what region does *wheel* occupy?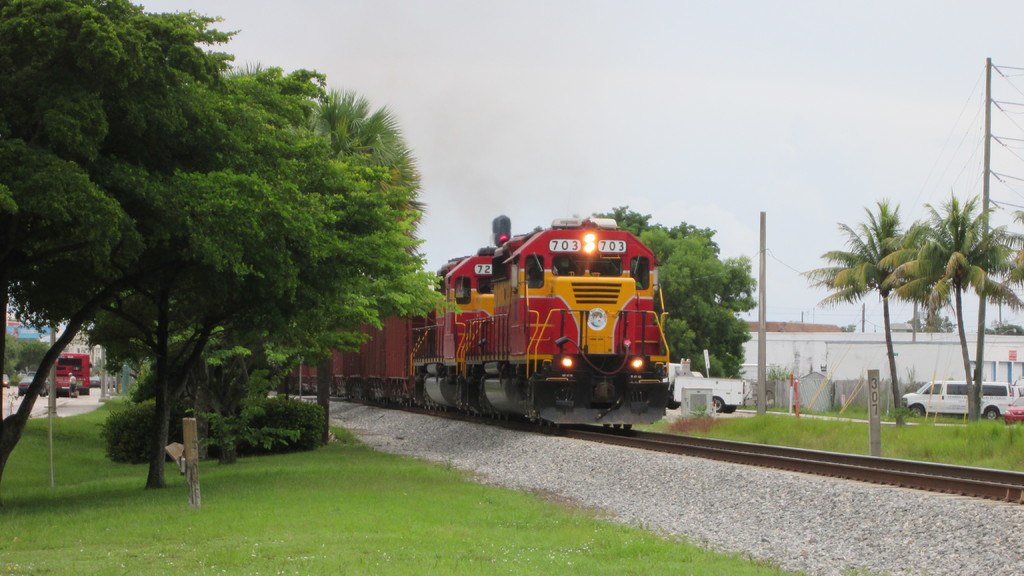
bbox=(984, 409, 996, 420).
